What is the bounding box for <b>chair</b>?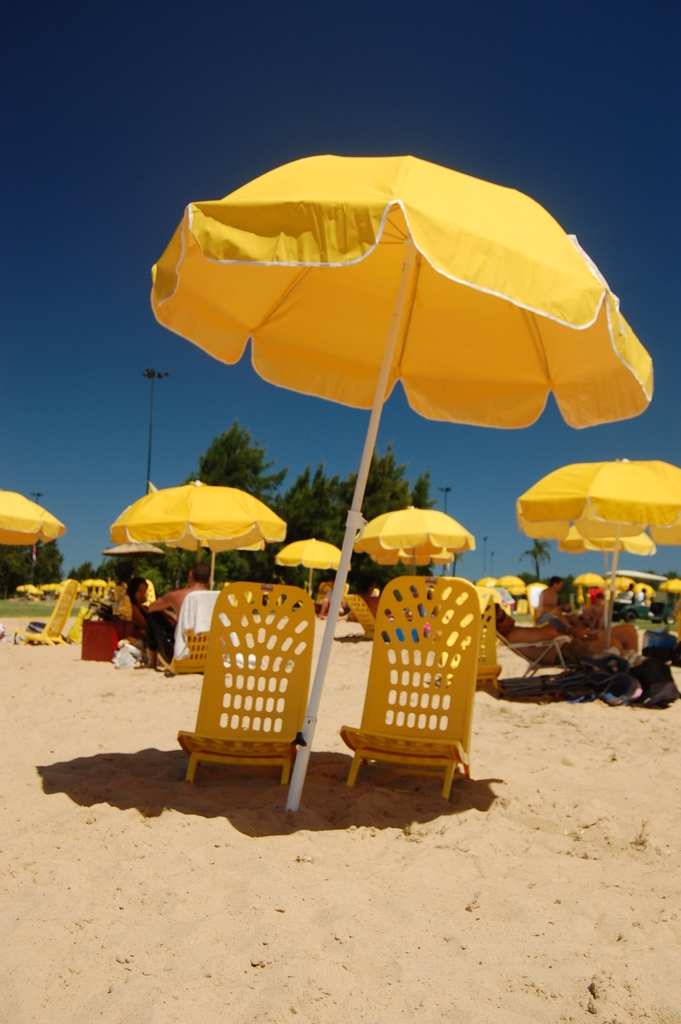
[x1=437, y1=582, x2=507, y2=694].
